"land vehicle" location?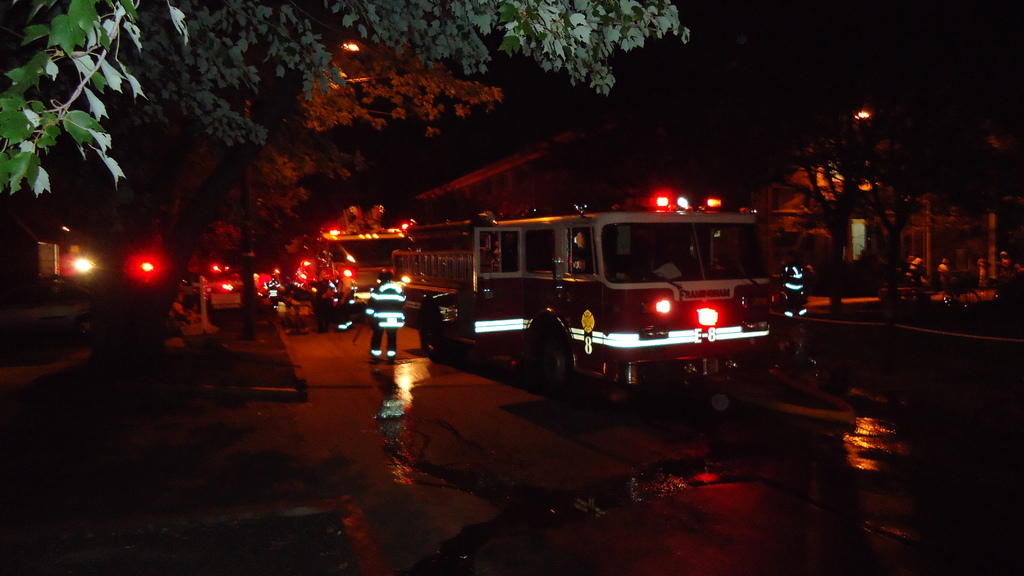
Rect(387, 204, 780, 408)
